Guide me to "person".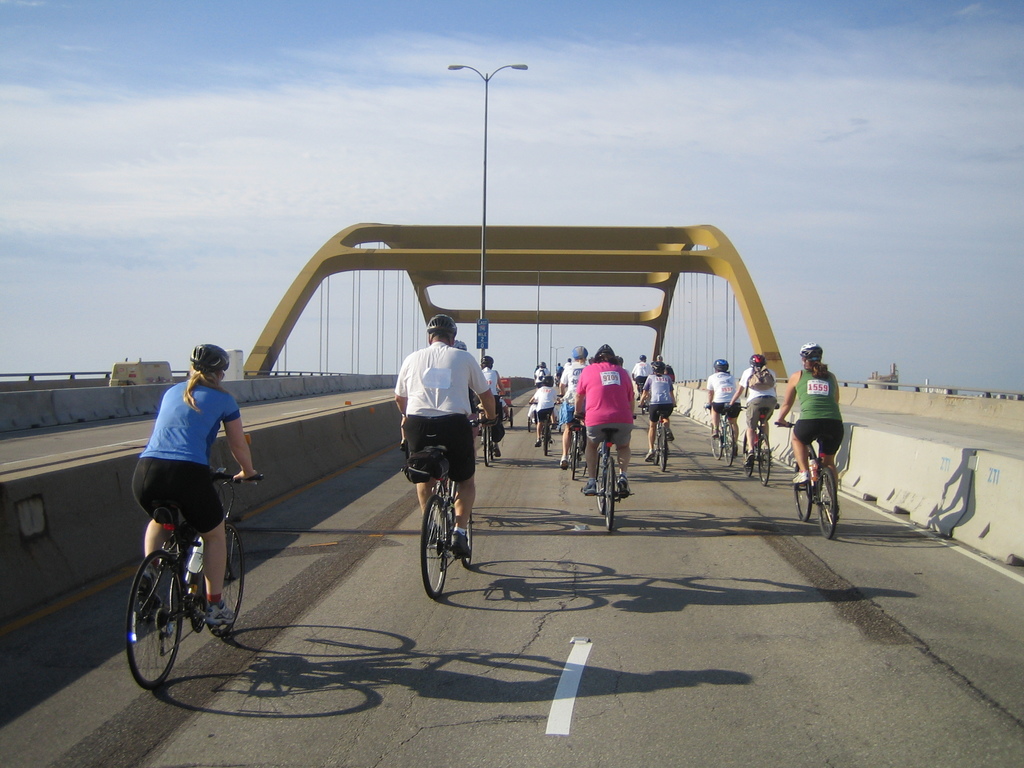
Guidance: (476, 349, 511, 445).
